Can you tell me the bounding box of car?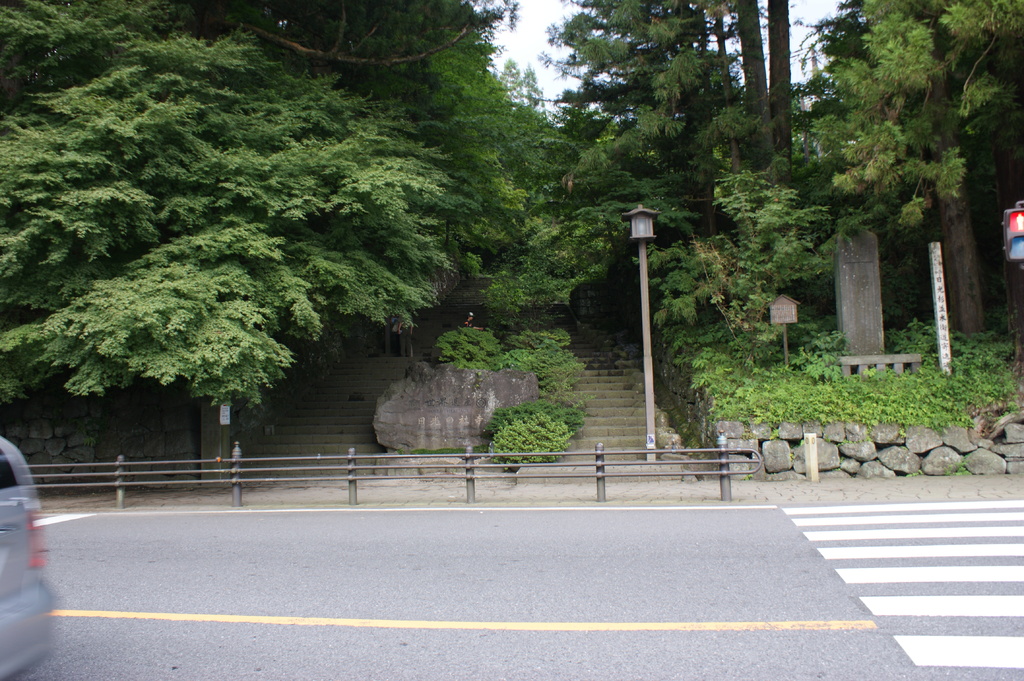
l=0, t=445, r=63, b=680.
